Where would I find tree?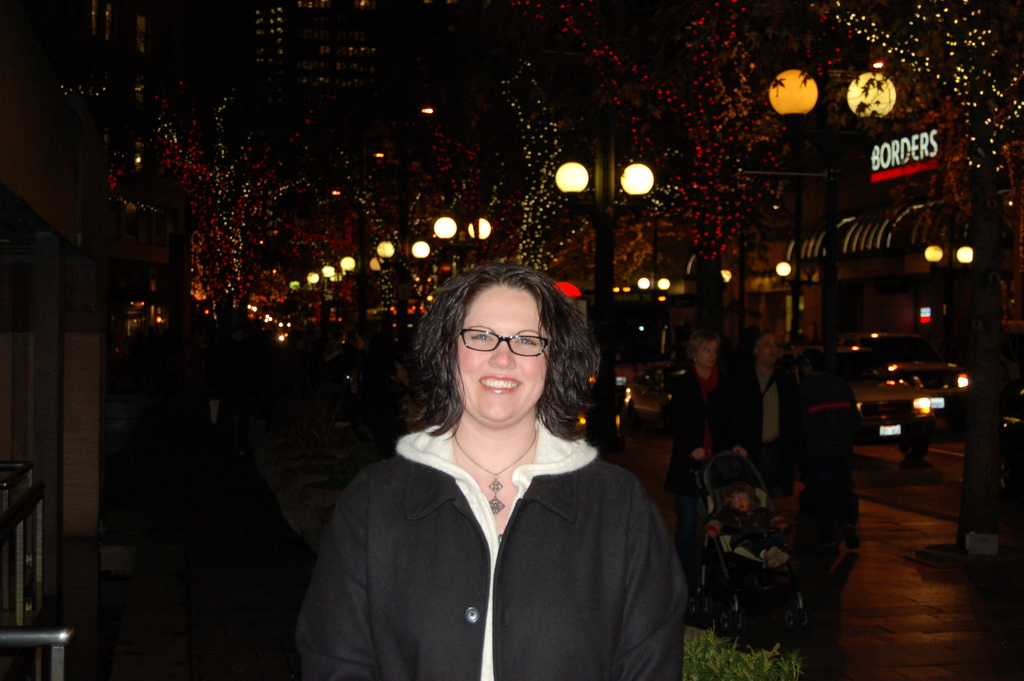
At left=523, top=0, right=784, bottom=350.
